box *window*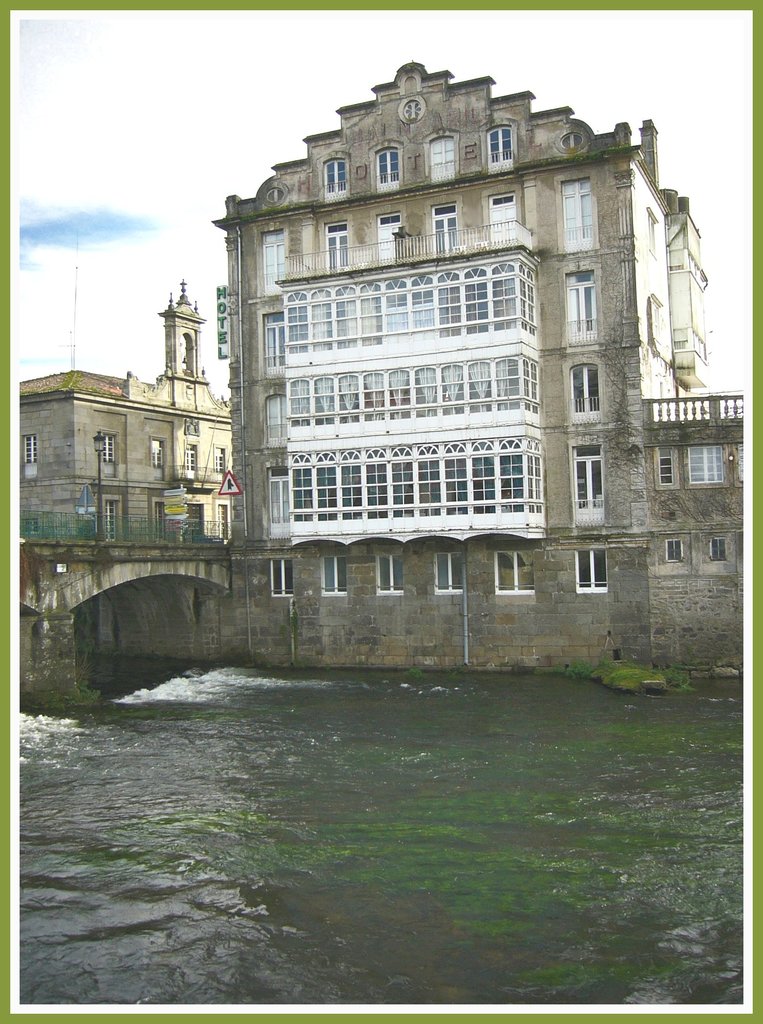
x1=326 y1=152 x2=350 y2=200
